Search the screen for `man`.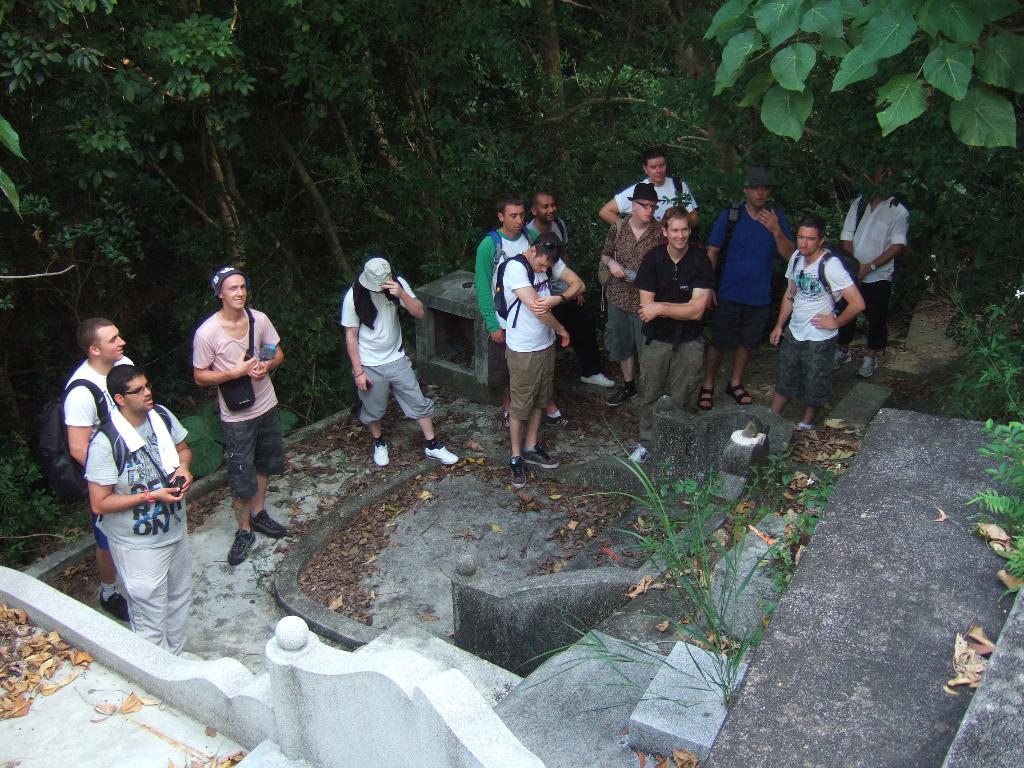
Found at pyautogui.locateOnScreen(57, 316, 139, 628).
